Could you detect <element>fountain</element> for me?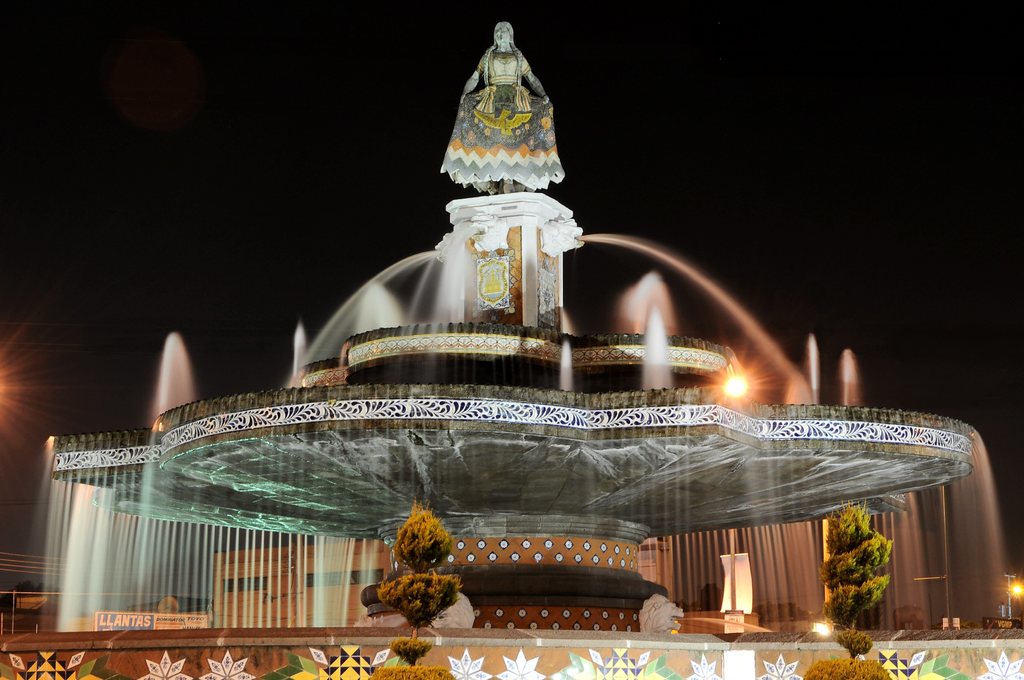
Detection result: x1=0 y1=20 x2=1023 y2=677.
